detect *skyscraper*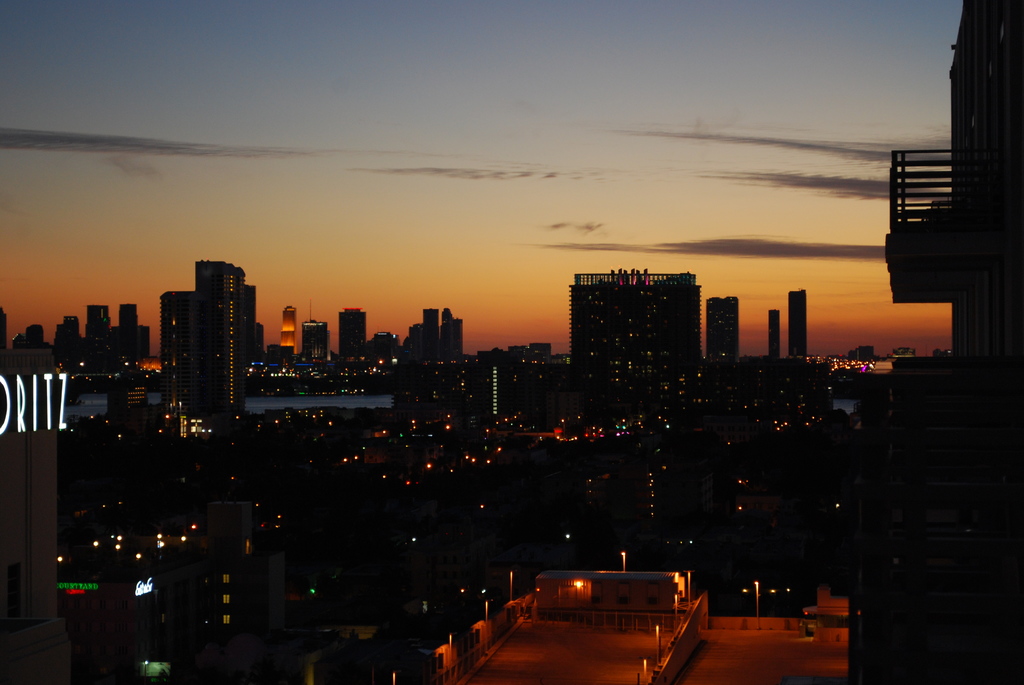
(116, 303, 144, 362)
